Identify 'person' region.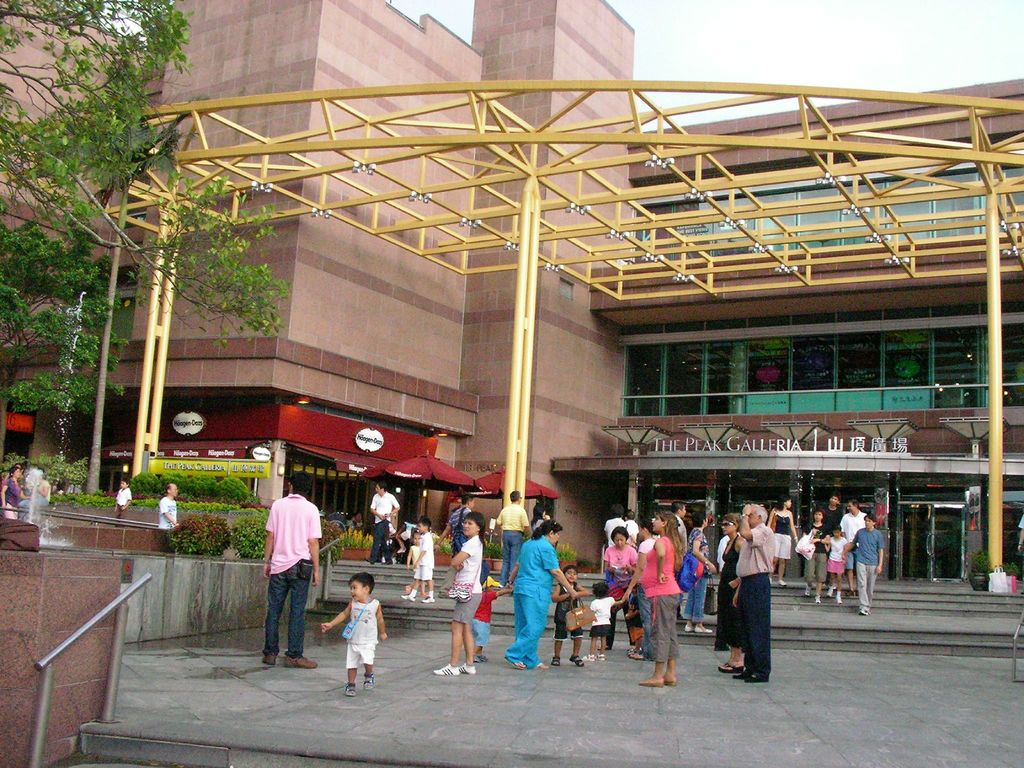
Region: Rect(406, 515, 439, 603).
